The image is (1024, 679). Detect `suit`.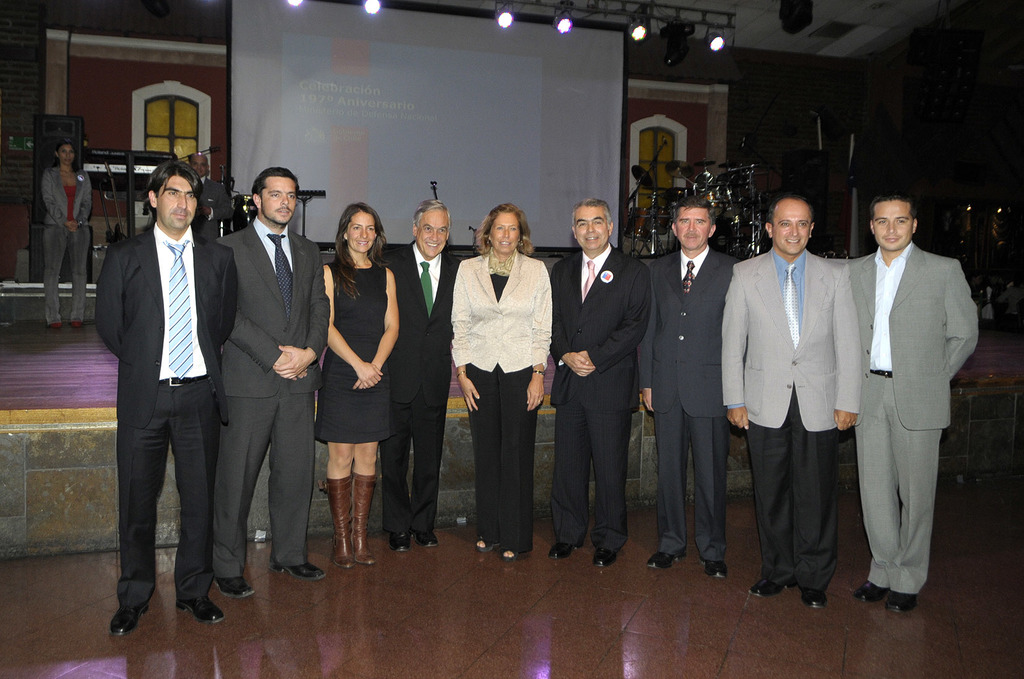
Detection: region(384, 238, 464, 535).
